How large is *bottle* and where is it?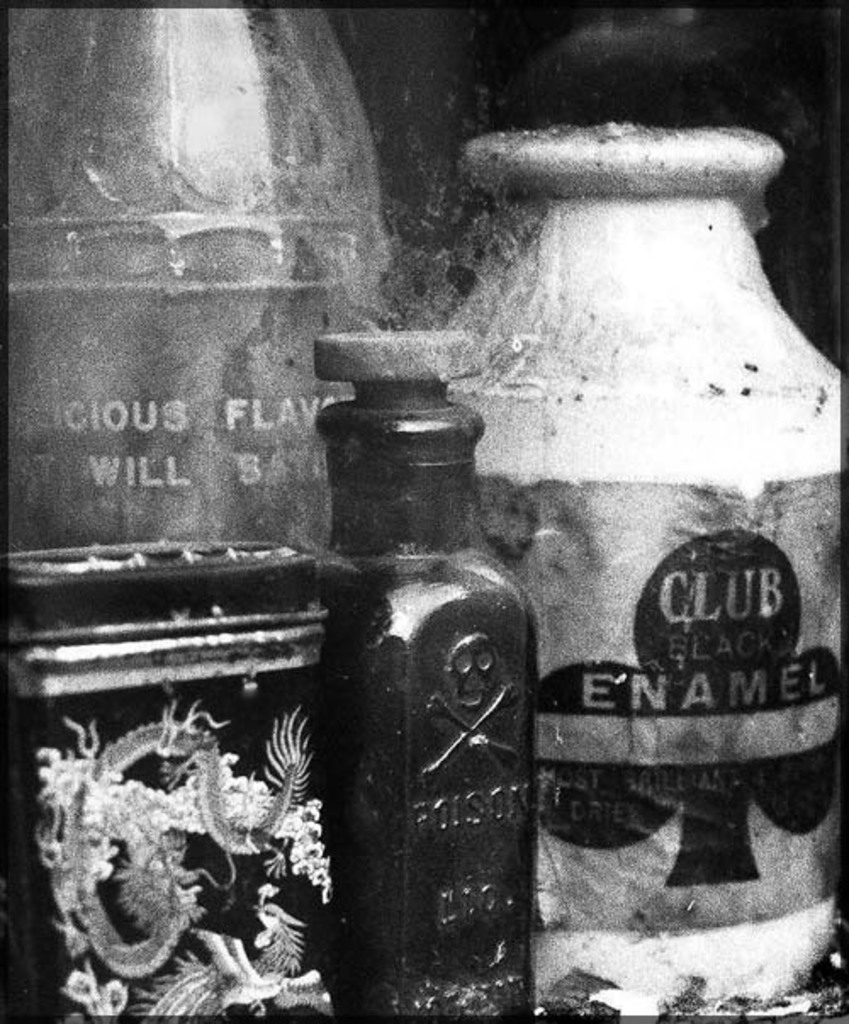
Bounding box: BBox(443, 115, 847, 1019).
